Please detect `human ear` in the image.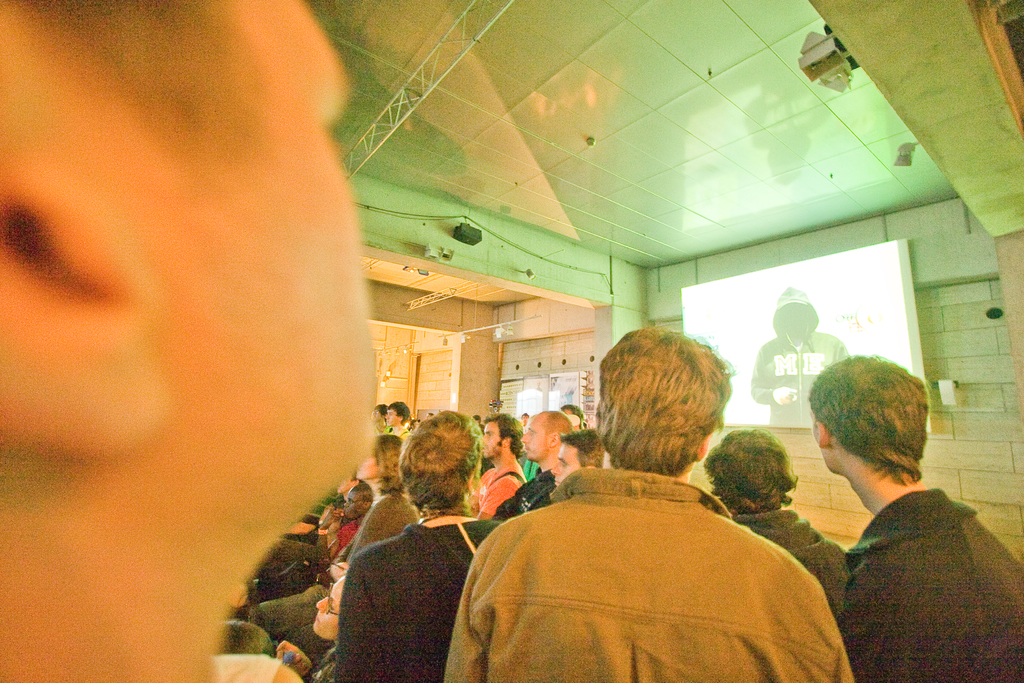
box(550, 431, 564, 443).
